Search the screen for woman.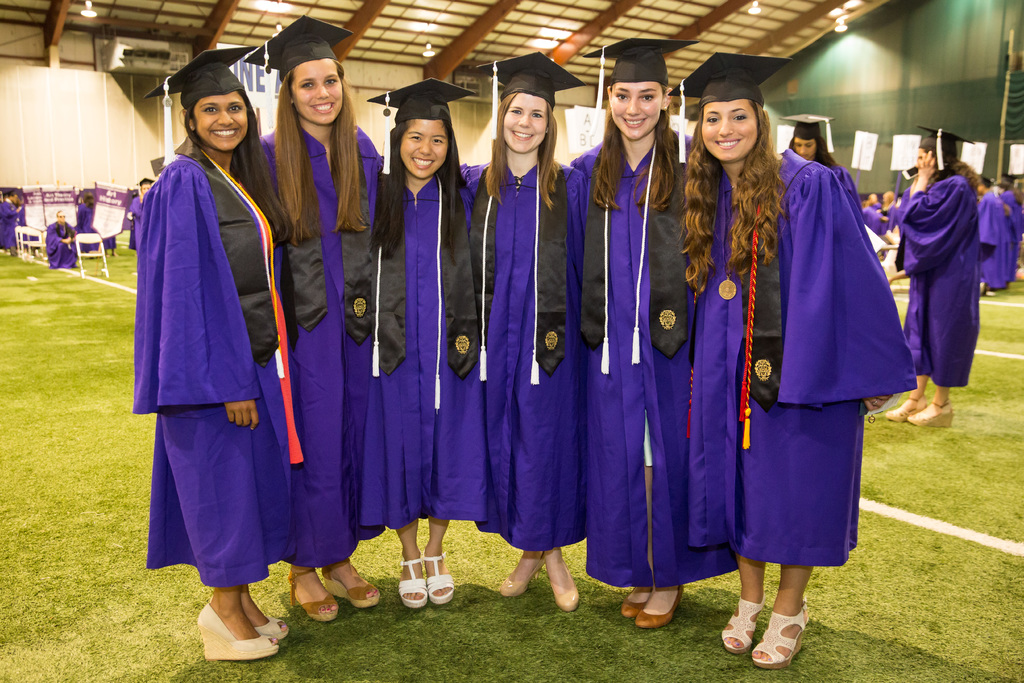
Found at (x1=70, y1=186, x2=101, y2=261).
